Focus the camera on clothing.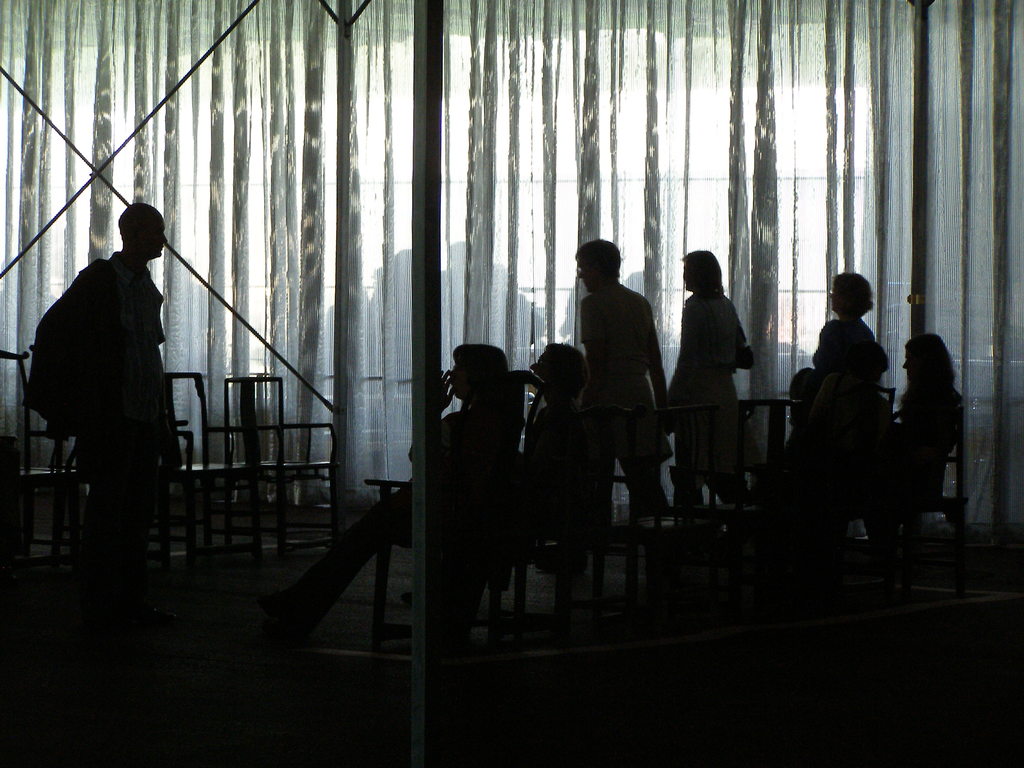
Focus region: {"left": 673, "top": 295, "right": 746, "bottom": 500}.
